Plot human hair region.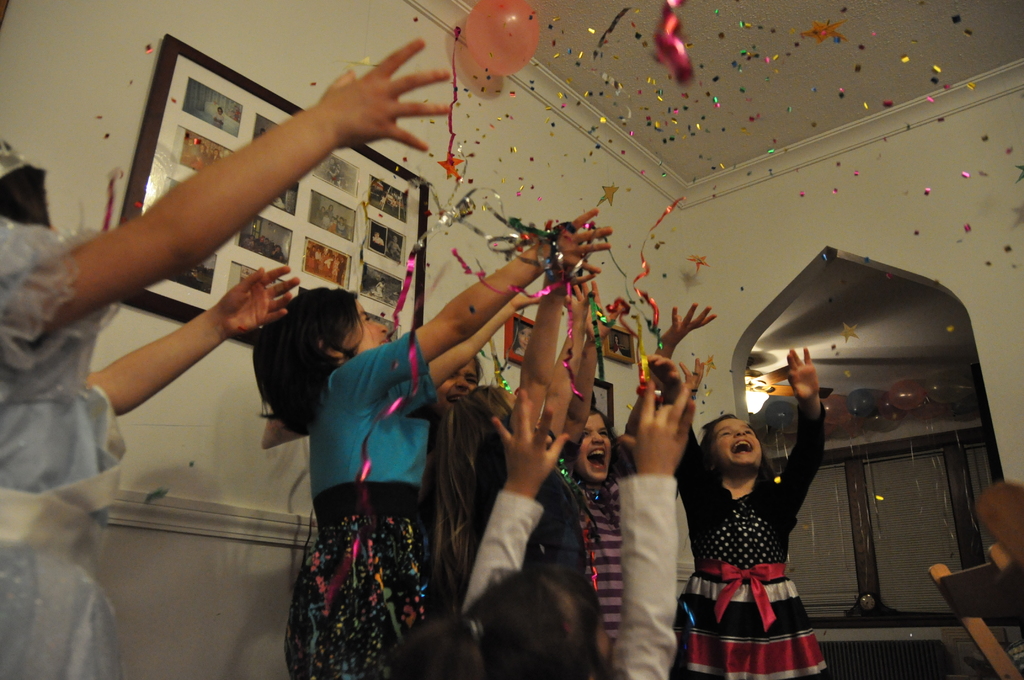
Plotted at crop(431, 379, 560, 618).
